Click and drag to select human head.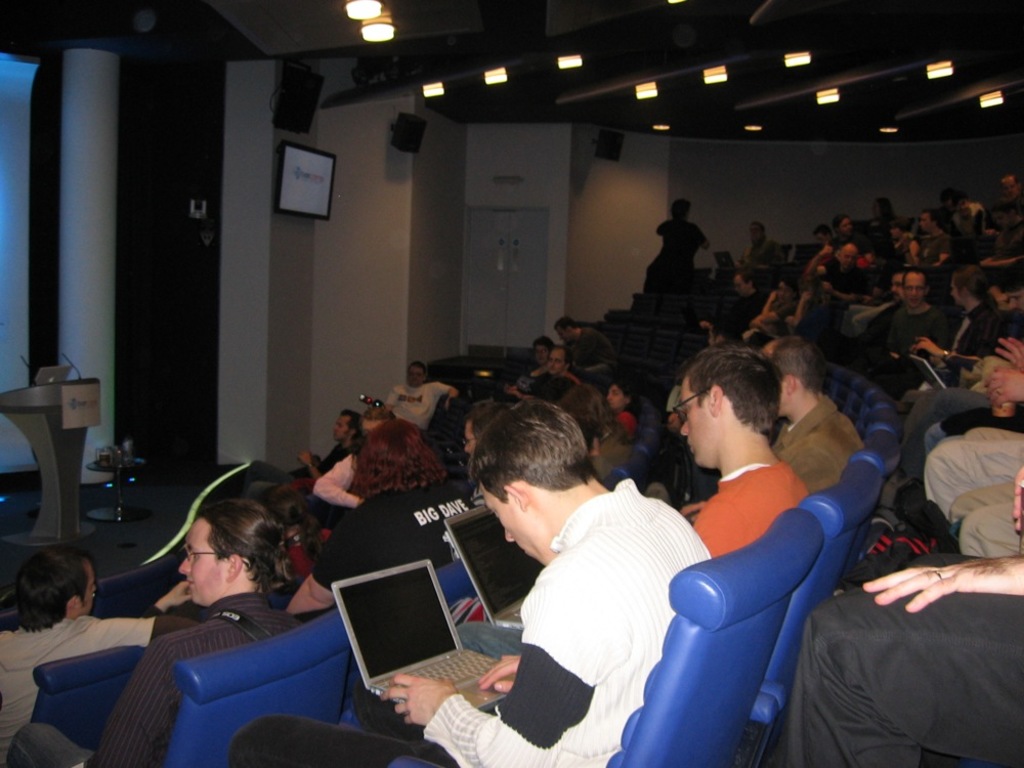
Selection: bbox(988, 202, 1017, 234).
